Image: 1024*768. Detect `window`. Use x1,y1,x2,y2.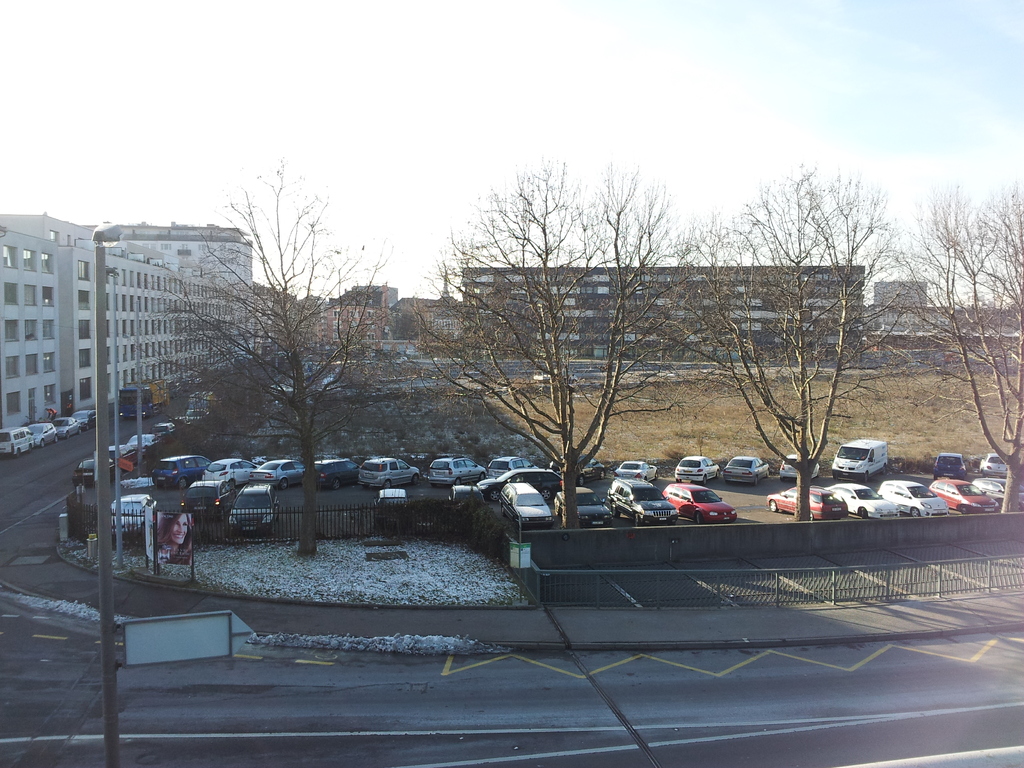
26,287,38,307.
